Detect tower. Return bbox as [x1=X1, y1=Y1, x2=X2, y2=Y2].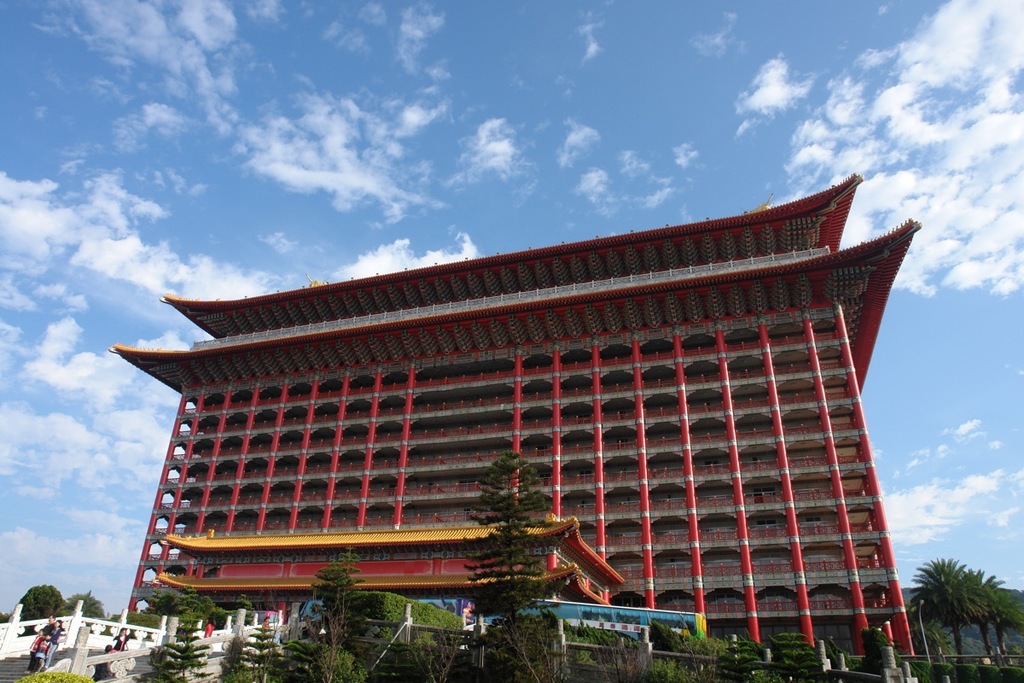
[x1=153, y1=173, x2=940, y2=576].
